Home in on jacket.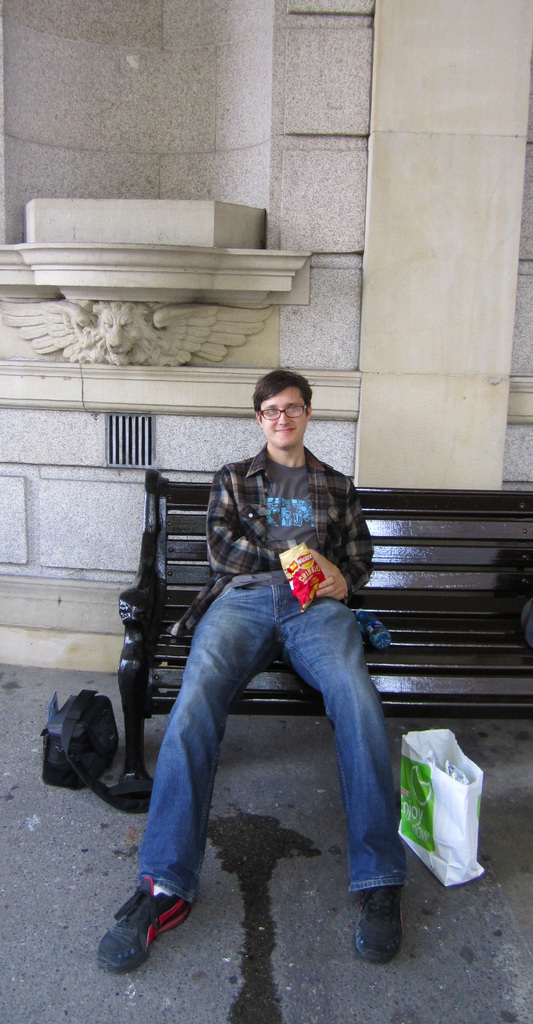
Homed in at detection(173, 444, 373, 642).
